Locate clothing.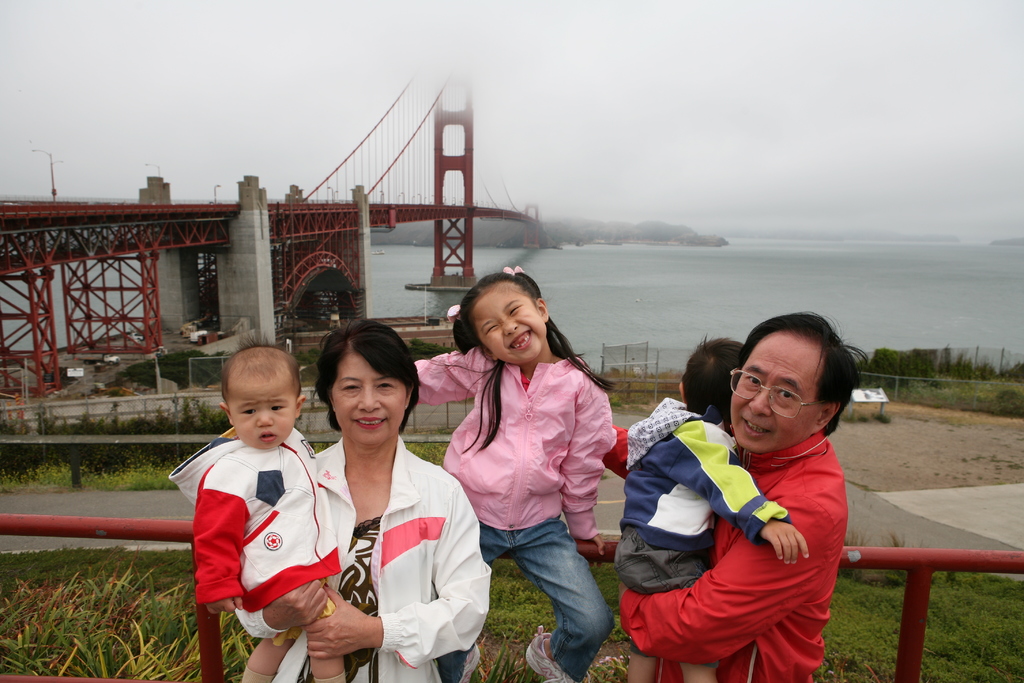
Bounding box: <bbox>417, 359, 618, 682</bbox>.
